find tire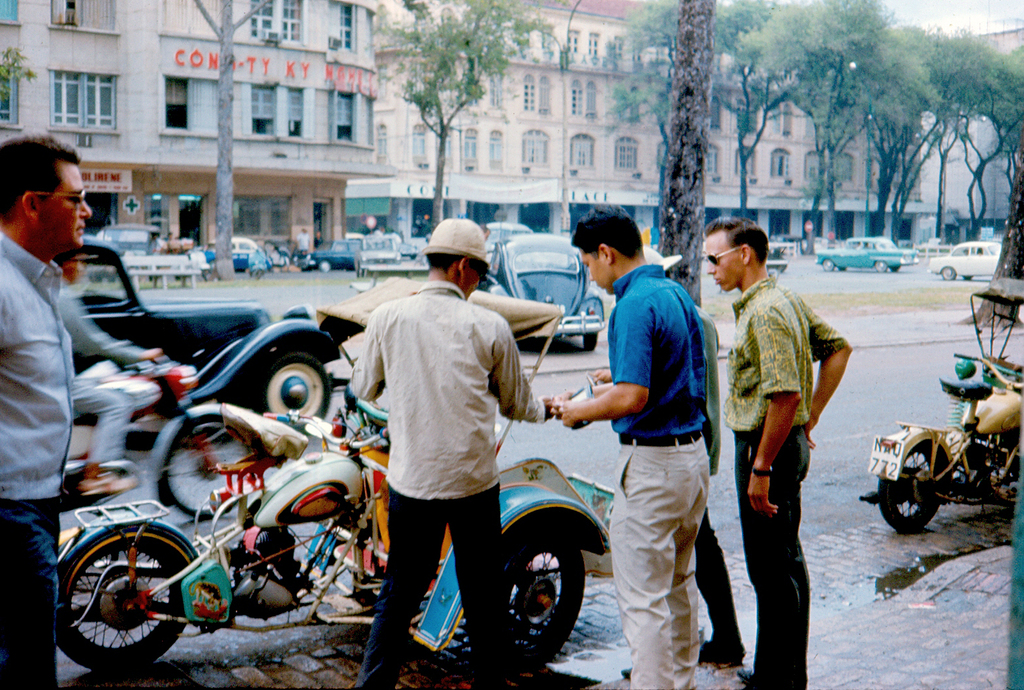
(874, 260, 887, 272)
